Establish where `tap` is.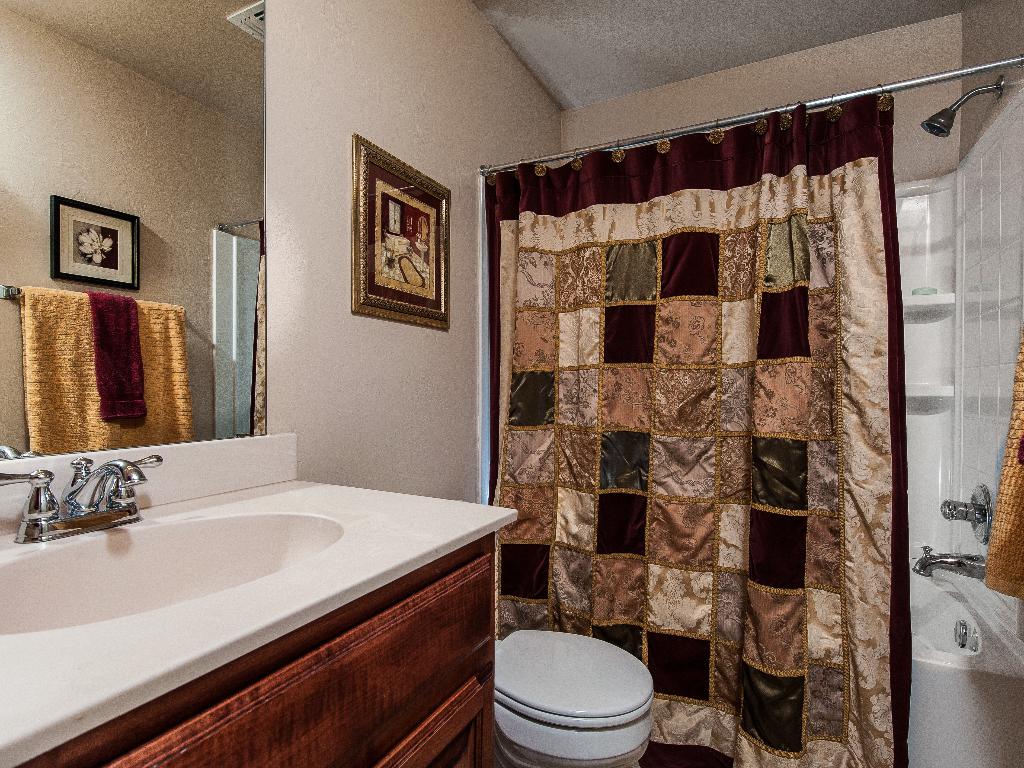
Established at 907/542/961/583.
